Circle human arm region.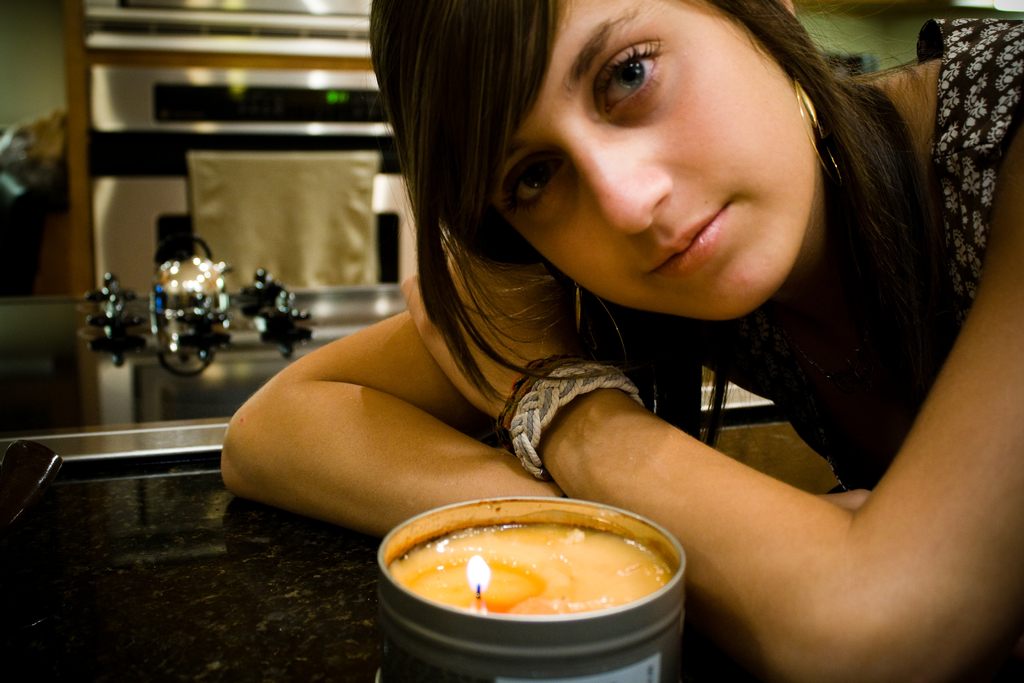
Region: (399,114,1023,682).
